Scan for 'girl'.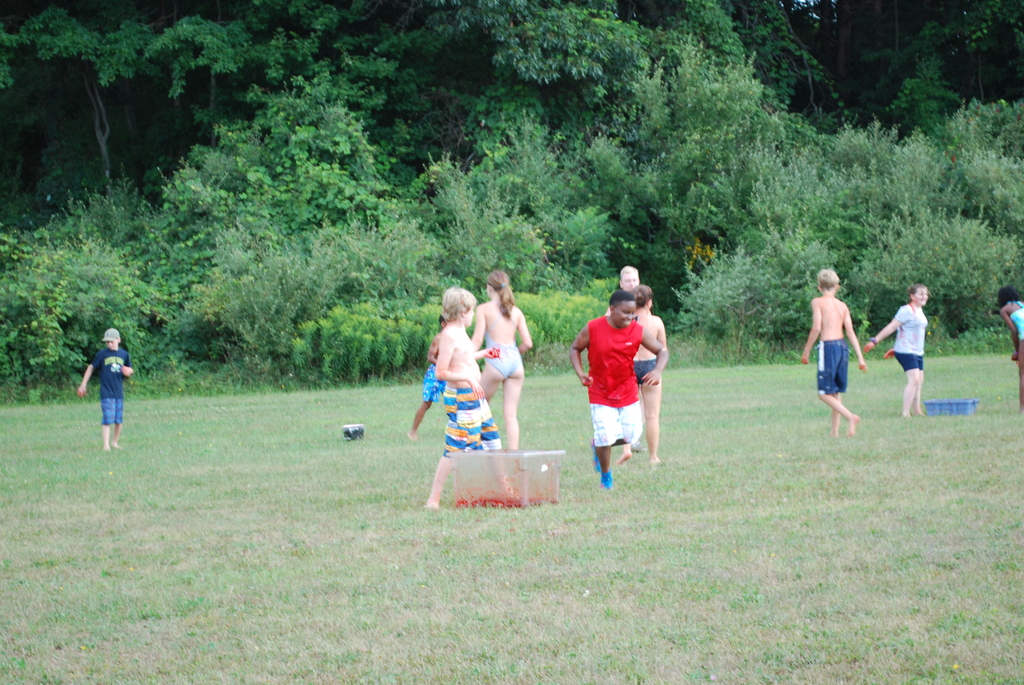
Scan result: (left=999, top=287, right=1023, bottom=408).
